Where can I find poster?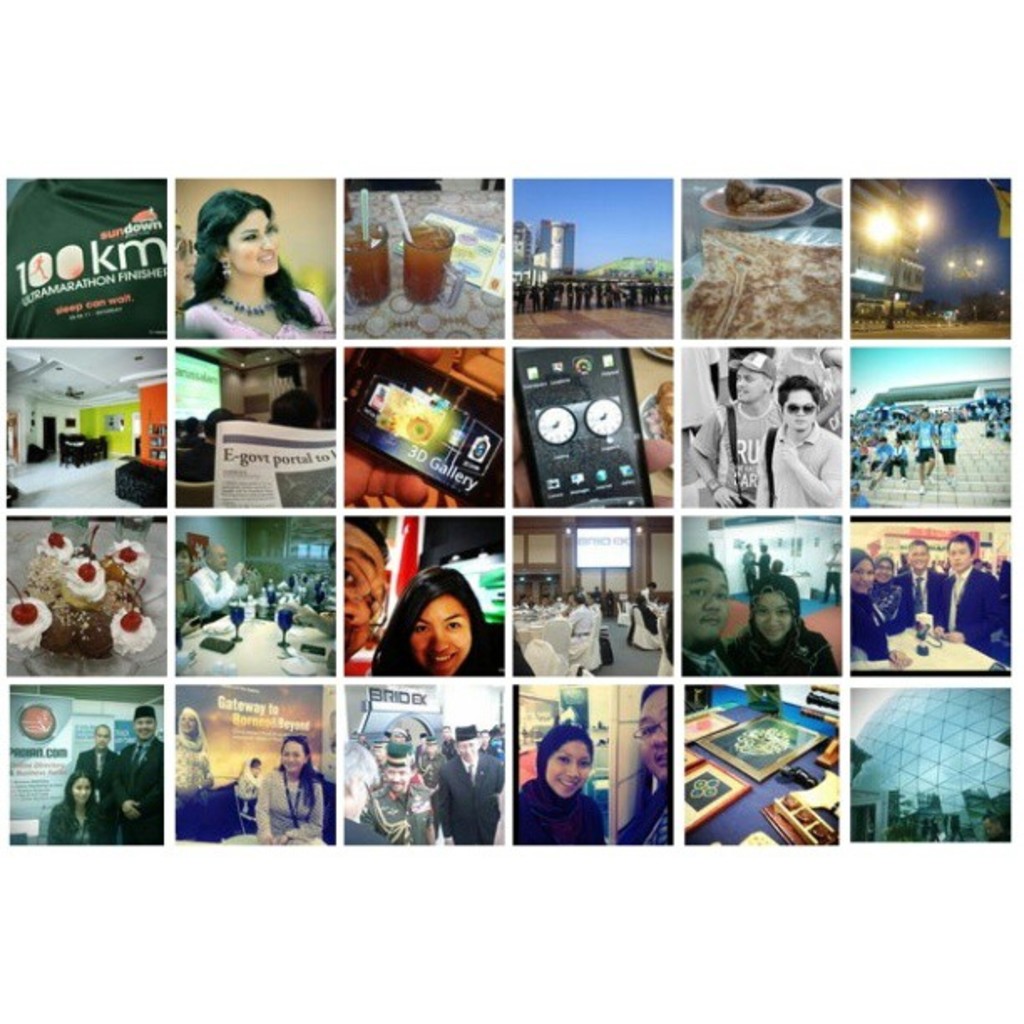
You can find it at (x1=509, y1=176, x2=671, y2=341).
